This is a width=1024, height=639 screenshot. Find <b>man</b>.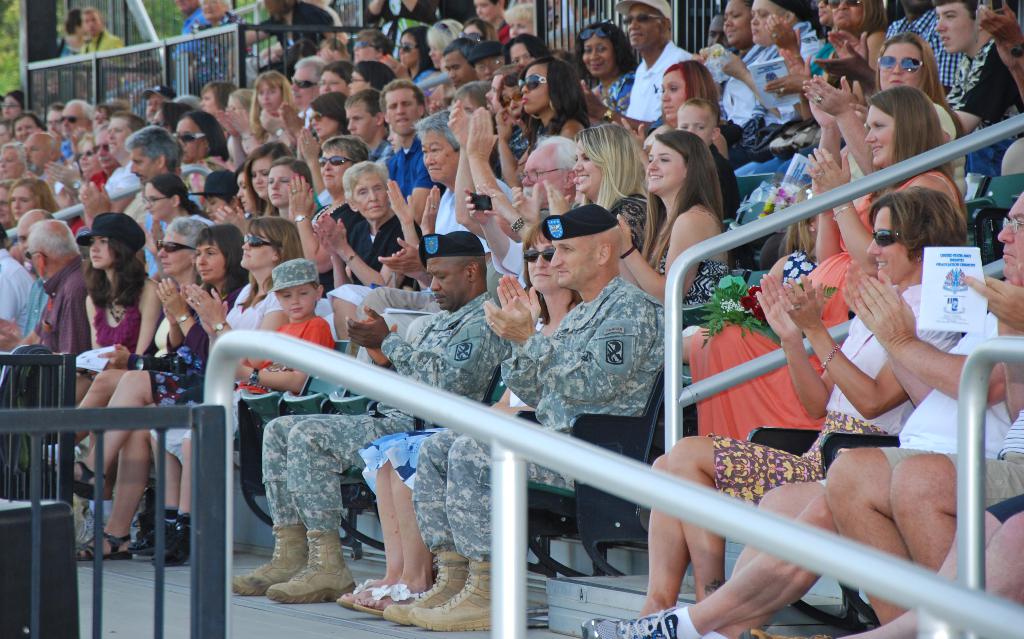
Bounding box: <box>927,3,1020,142</box>.
